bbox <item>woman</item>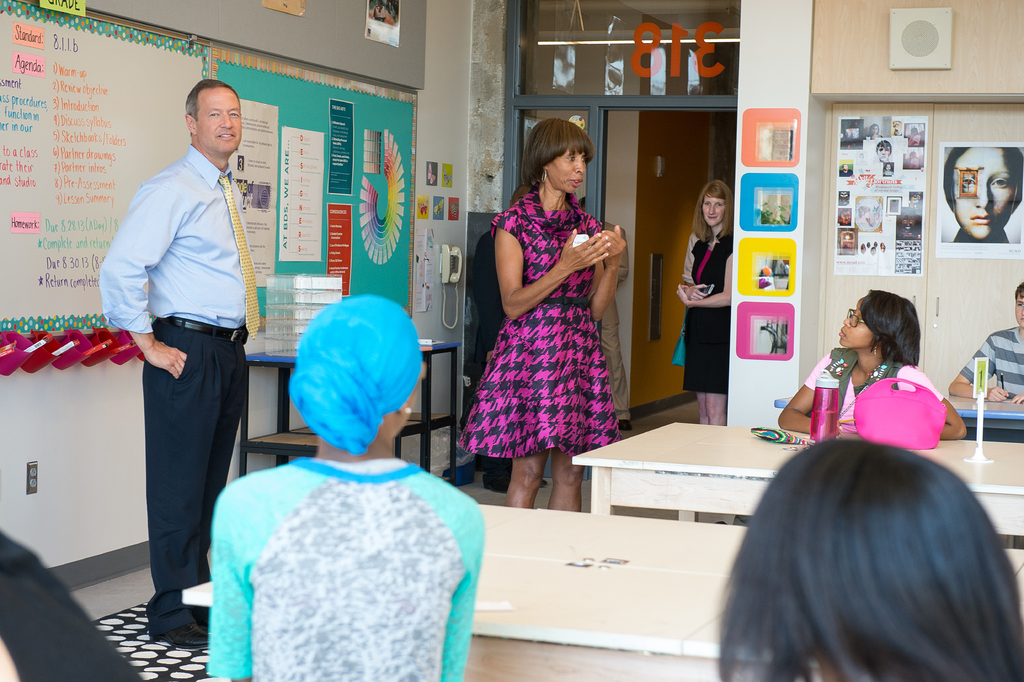
pyautogui.locateOnScreen(941, 143, 1023, 244)
